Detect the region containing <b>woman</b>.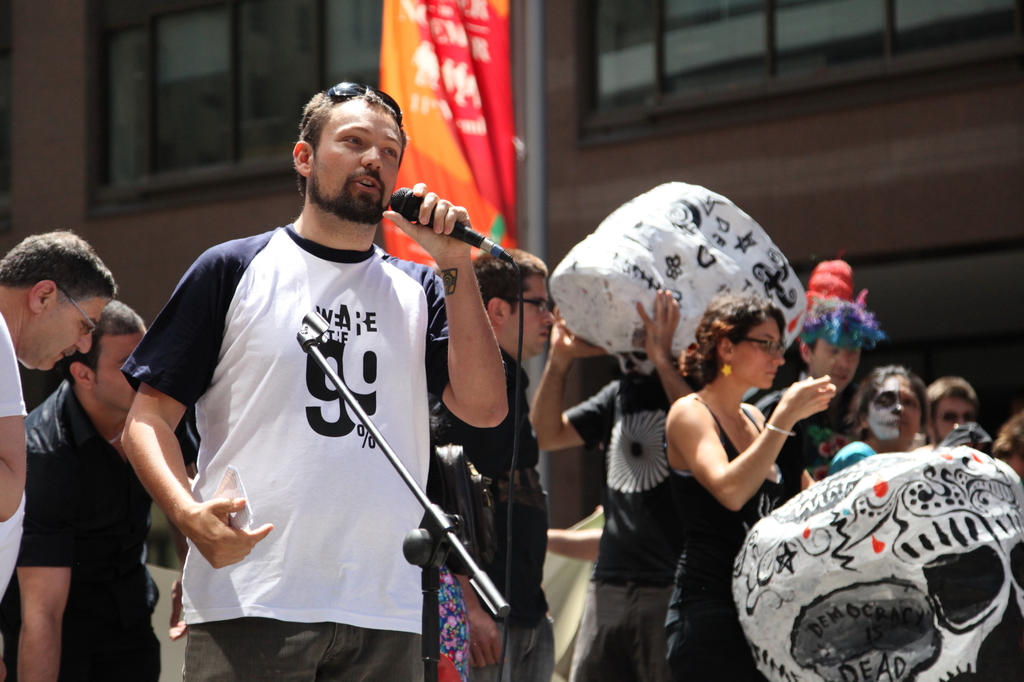
x1=834 y1=359 x2=943 y2=475.
